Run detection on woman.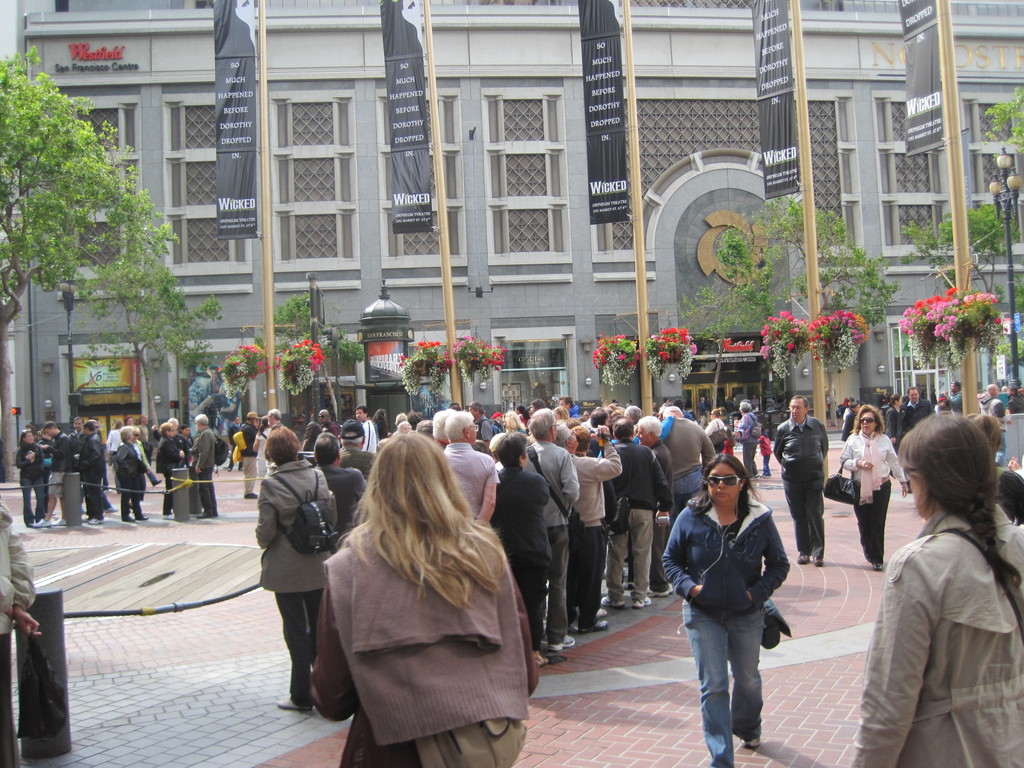
Result: 516, 406, 526, 420.
